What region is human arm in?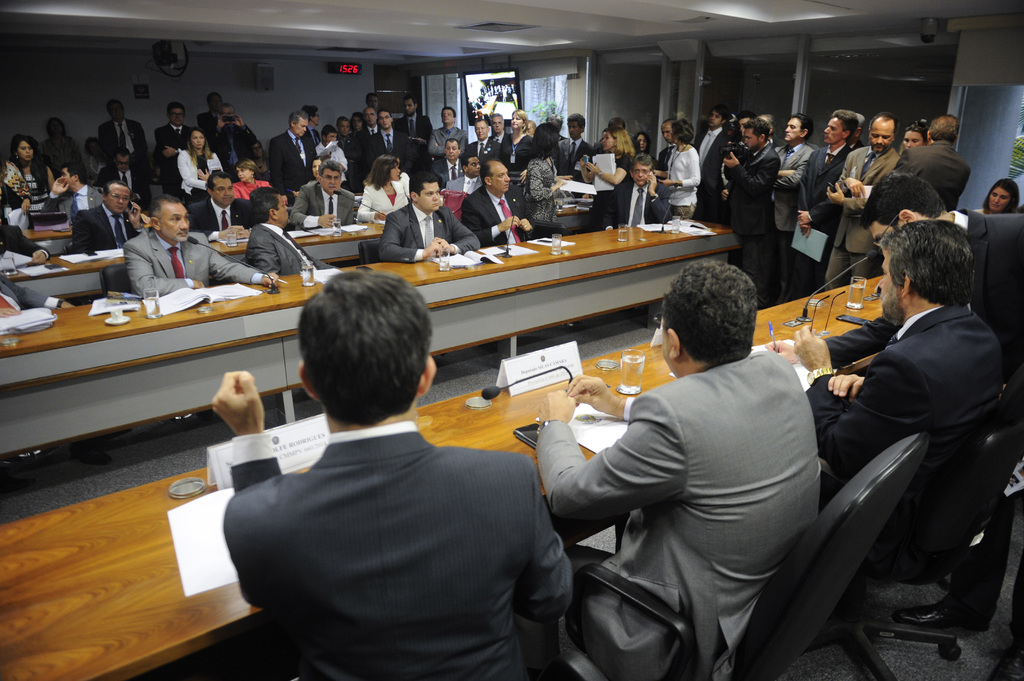
box=[649, 173, 671, 223].
